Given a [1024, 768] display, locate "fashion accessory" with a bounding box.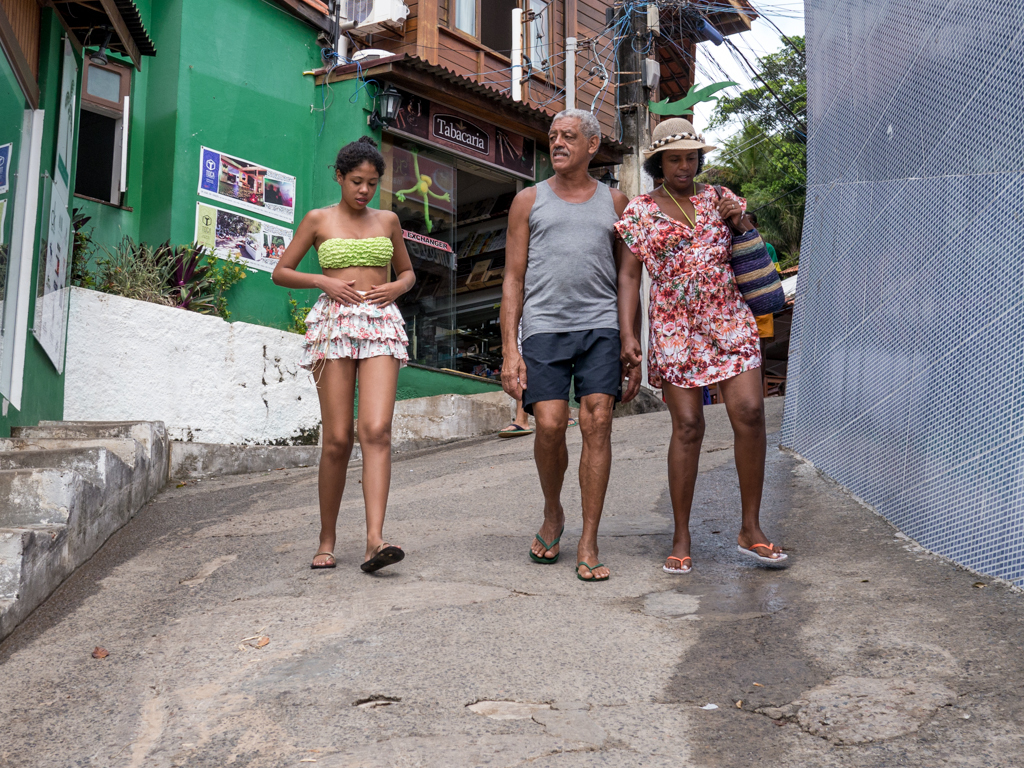
Located: Rect(716, 190, 785, 321).
